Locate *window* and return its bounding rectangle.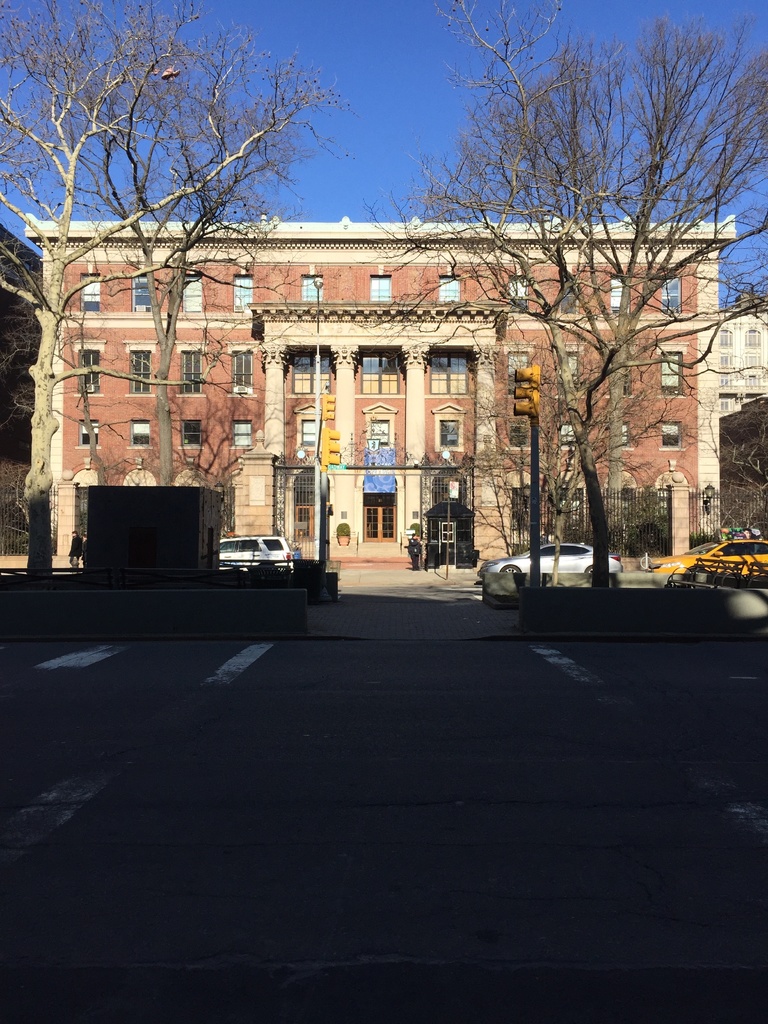
left=131, top=273, right=157, bottom=310.
